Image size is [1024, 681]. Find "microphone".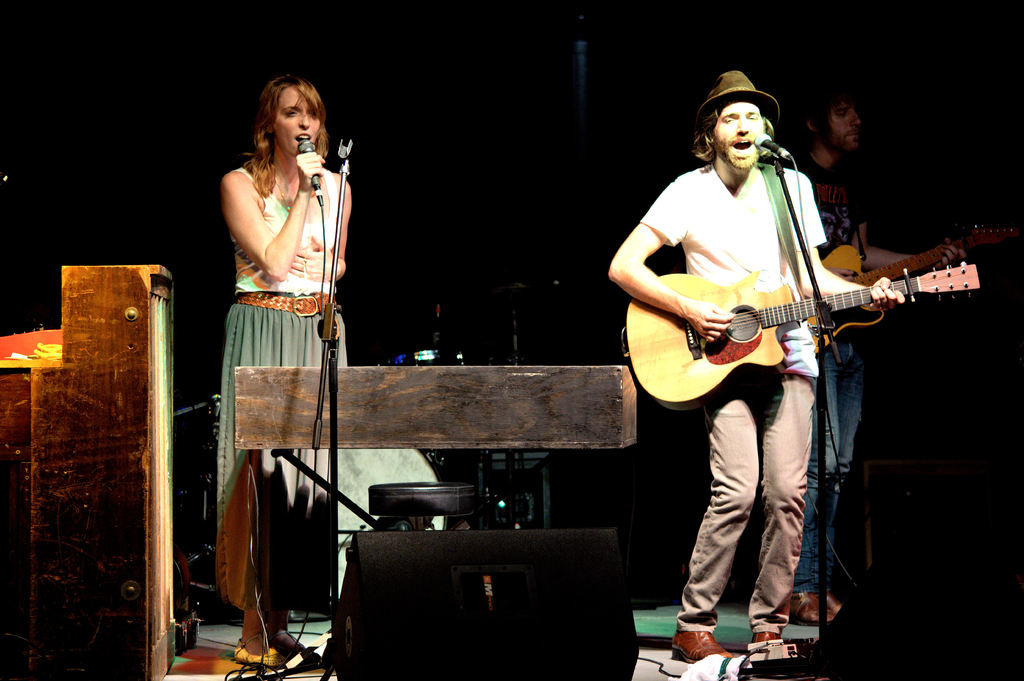
[x1=299, y1=140, x2=323, y2=205].
